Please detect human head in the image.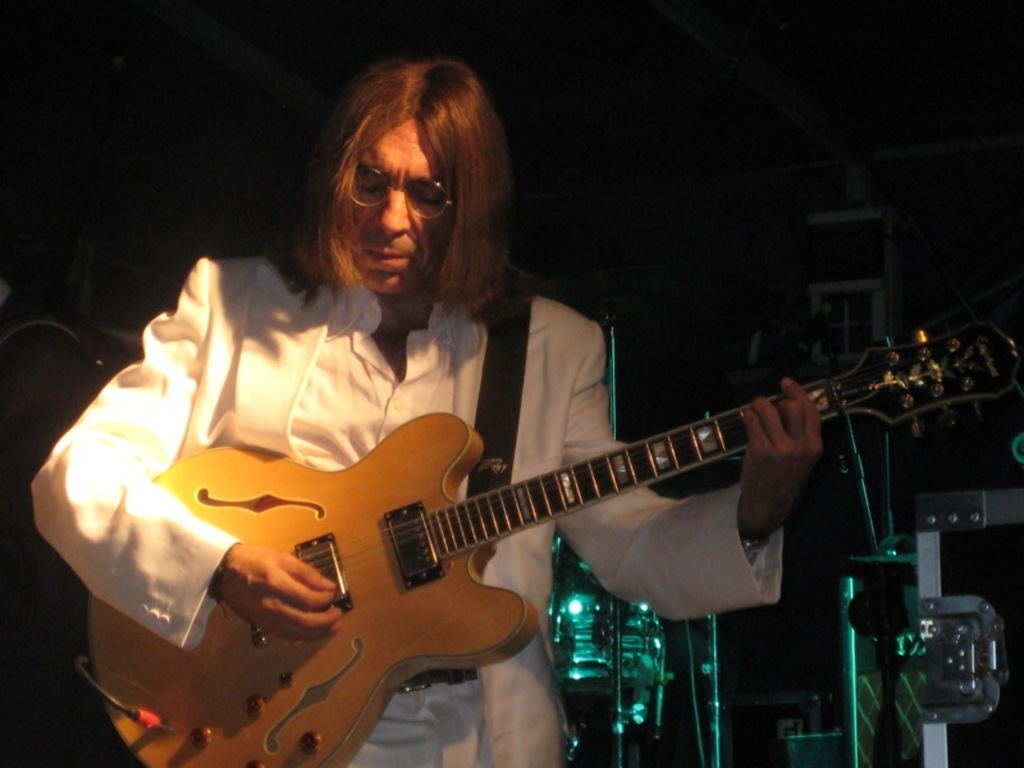
l=293, t=47, r=503, b=284.
